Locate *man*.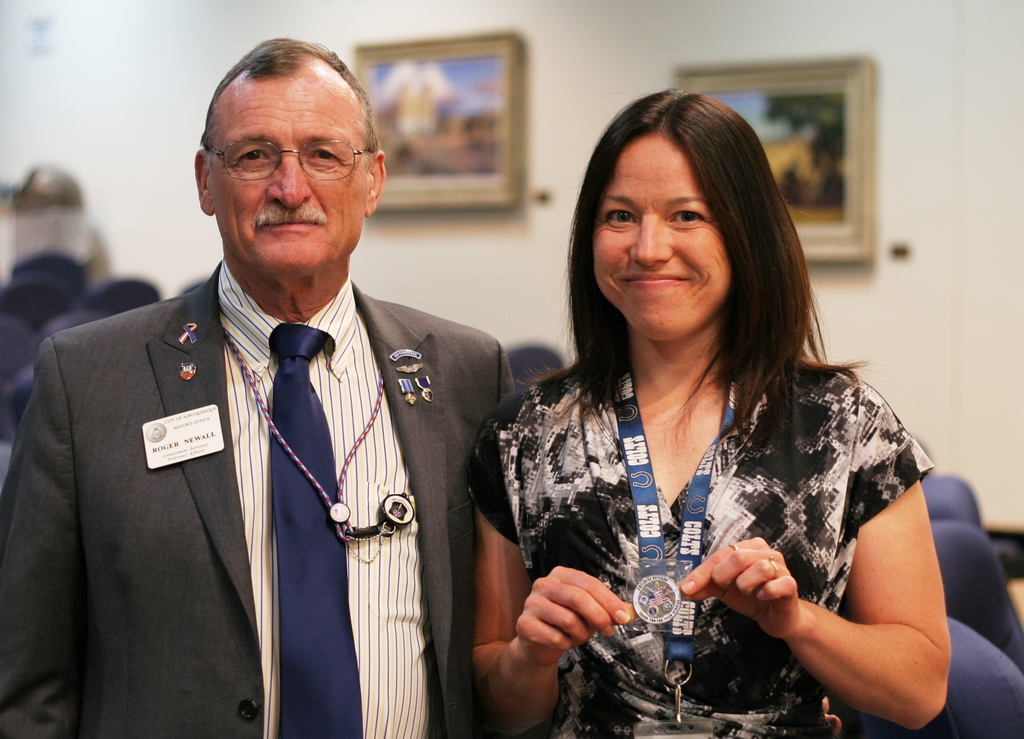
Bounding box: <bbox>28, 54, 561, 711</bbox>.
